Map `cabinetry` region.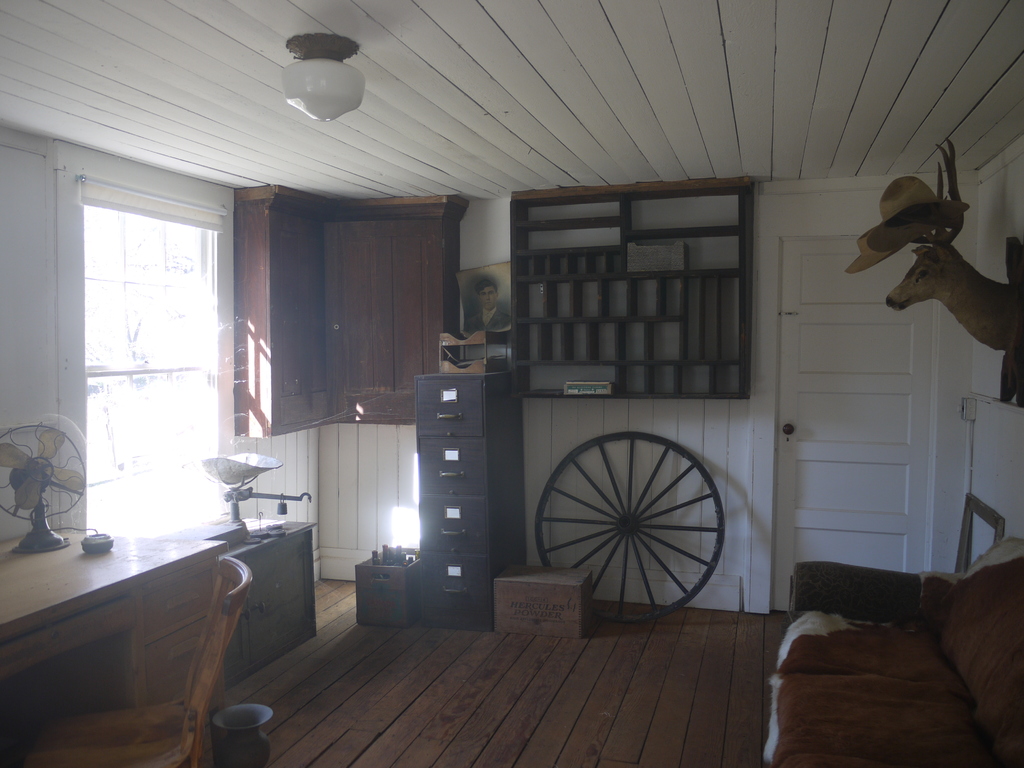
Mapped to (x1=324, y1=188, x2=472, y2=431).
